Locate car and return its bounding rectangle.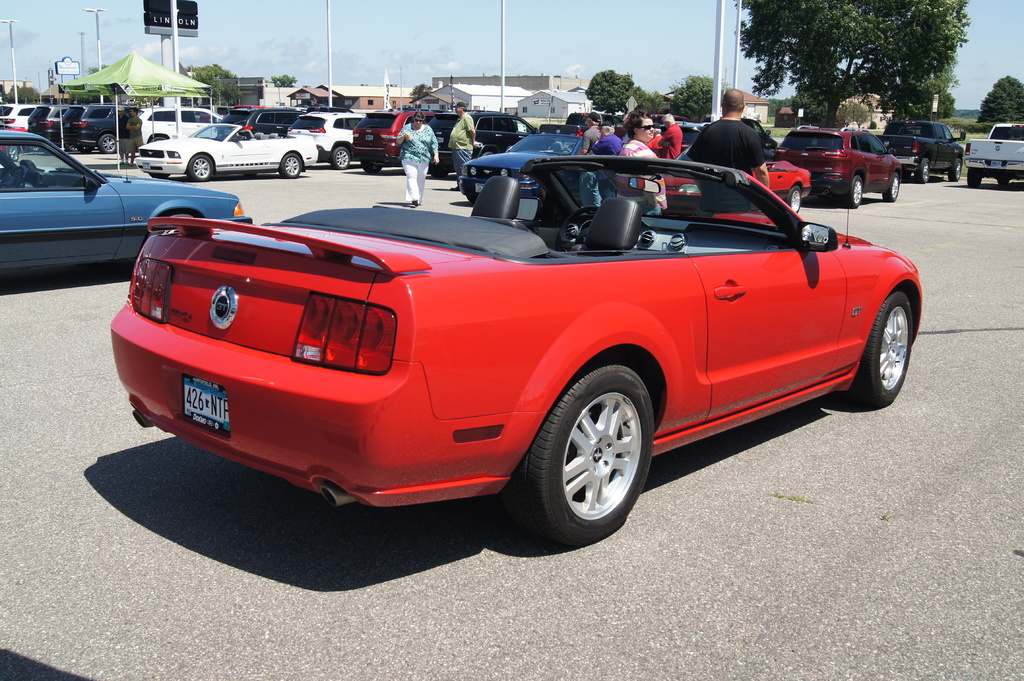
[110,151,921,545].
